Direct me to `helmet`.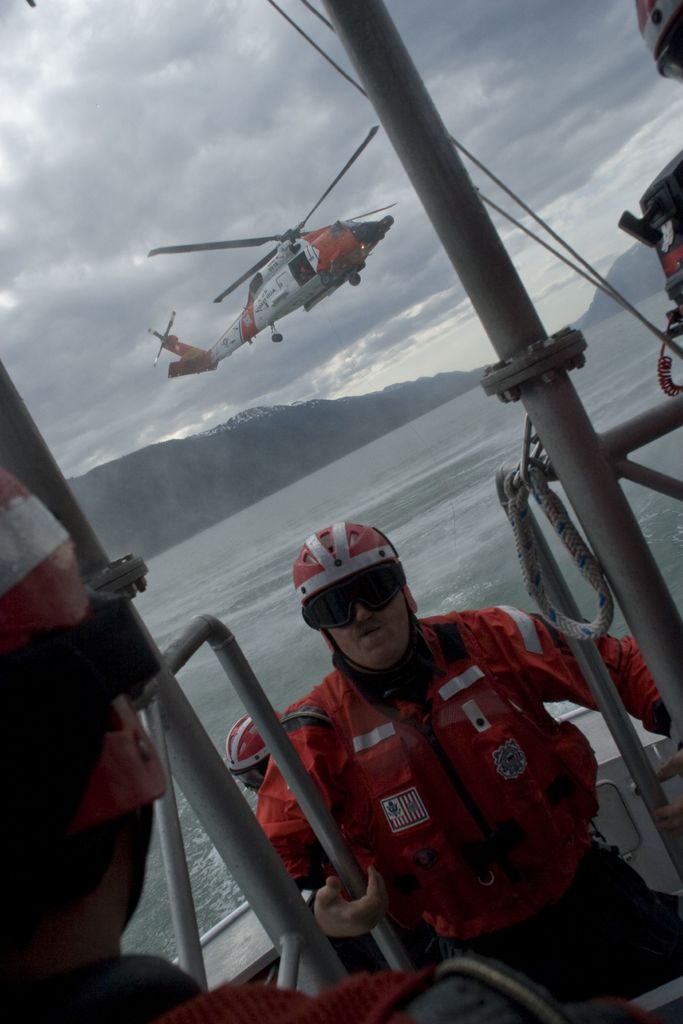
Direction: rect(290, 525, 424, 677).
